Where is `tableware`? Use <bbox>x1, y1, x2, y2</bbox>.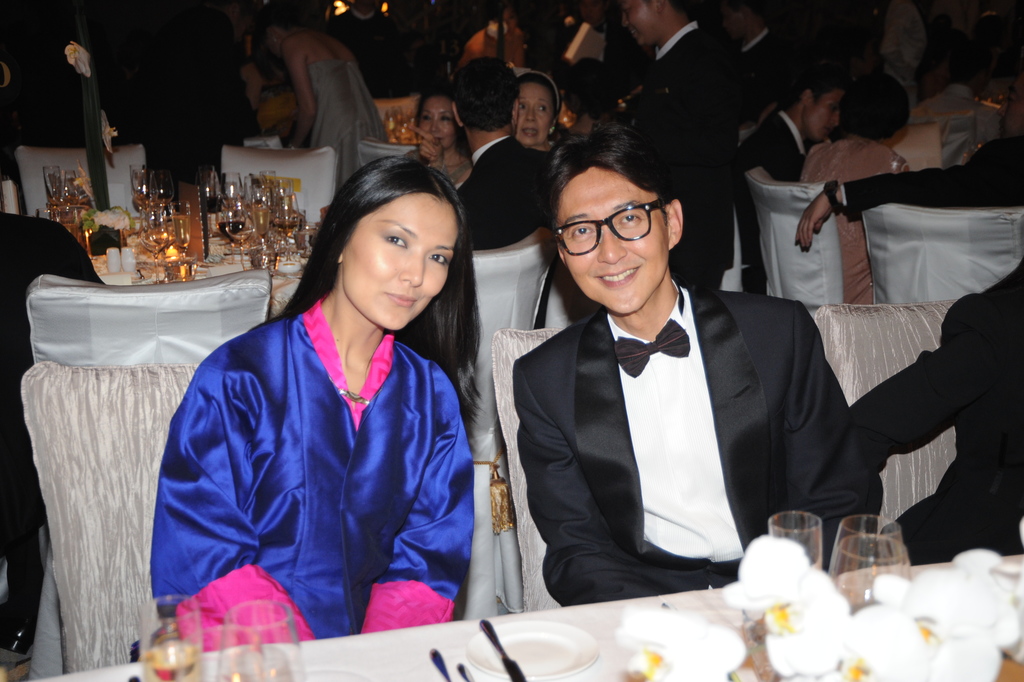
<bbox>143, 594, 206, 681</bbox>.
